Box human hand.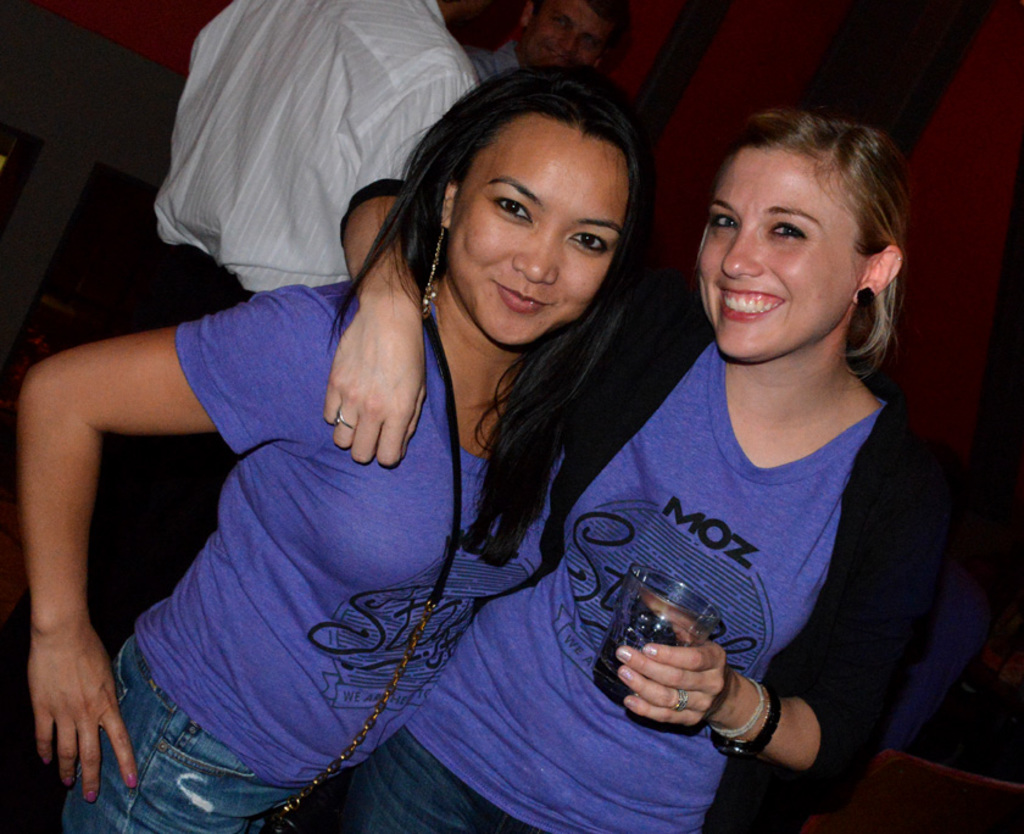
Rect(317, 298, 427, 469).
